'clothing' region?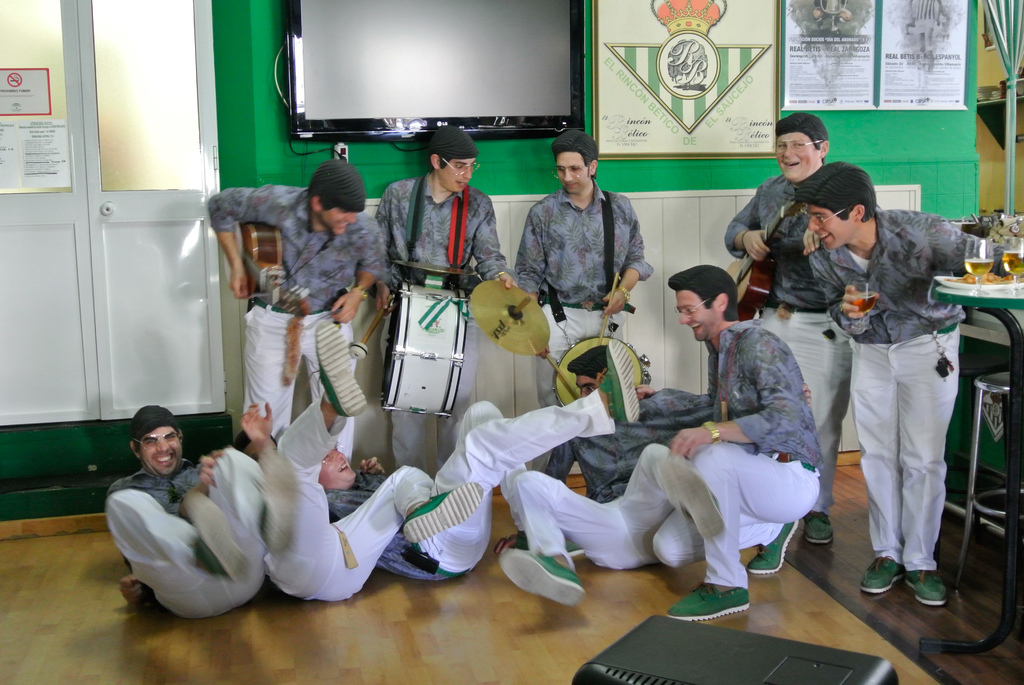
detection(107, 455, 263, 615)
